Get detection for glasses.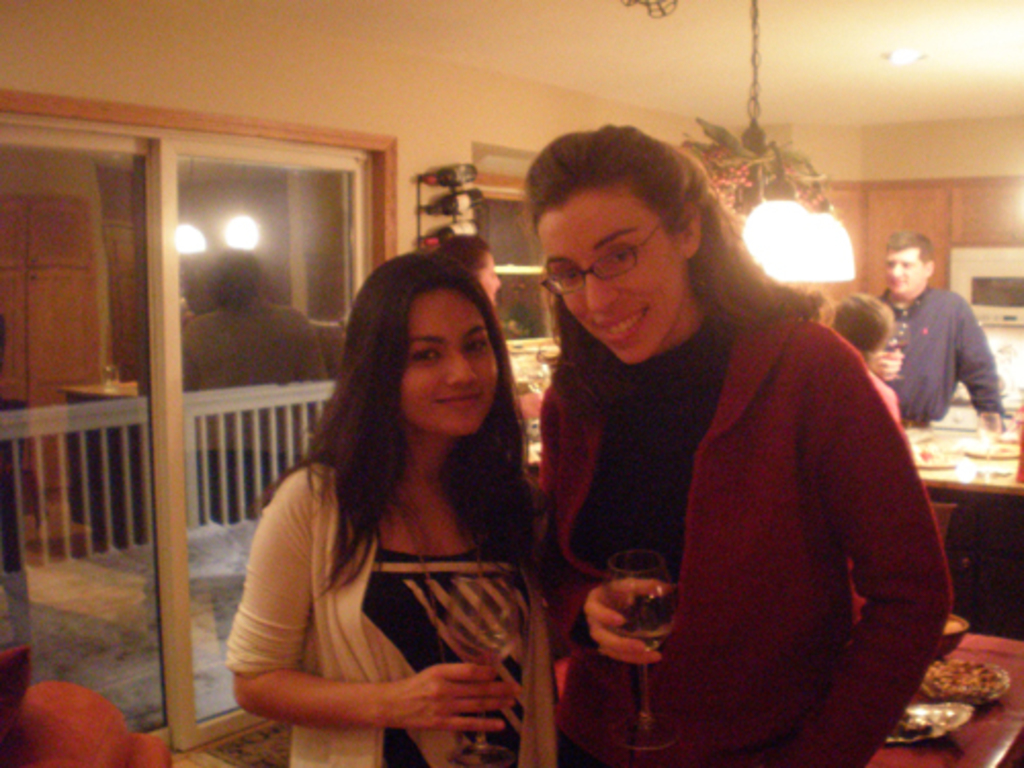
Detection: detection(530, 238, 684, 293).
